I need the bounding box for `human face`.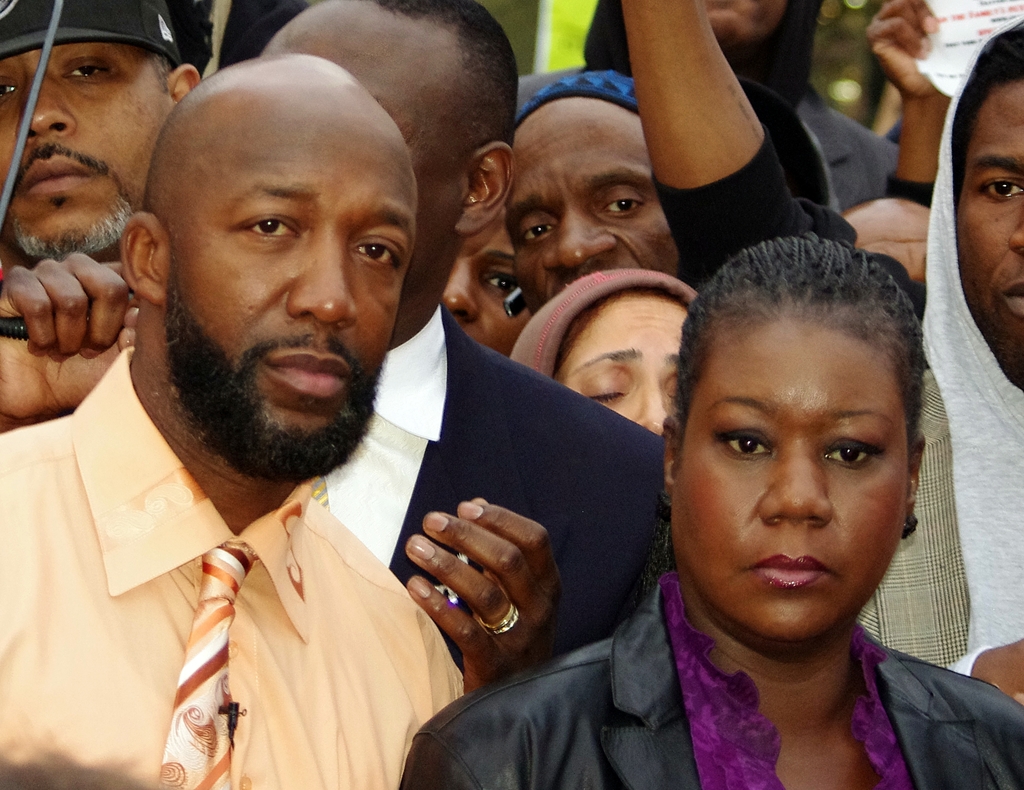
Here it is: [left=0, top=42, right=173, bottom=254].
